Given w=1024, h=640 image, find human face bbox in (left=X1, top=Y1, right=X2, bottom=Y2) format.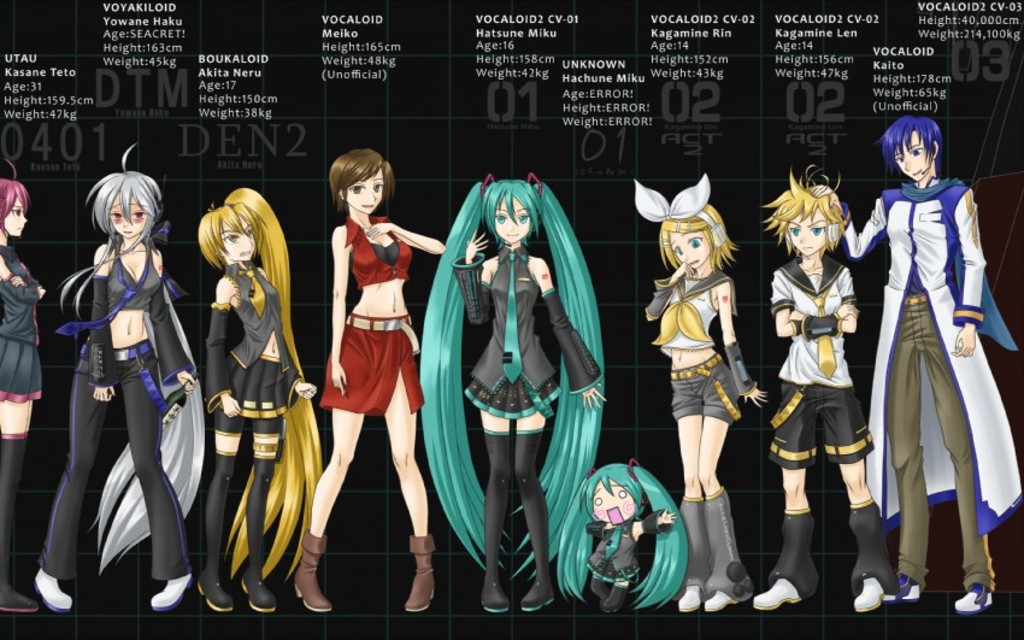
(left=495, top=194, right=535, bottom=246).
